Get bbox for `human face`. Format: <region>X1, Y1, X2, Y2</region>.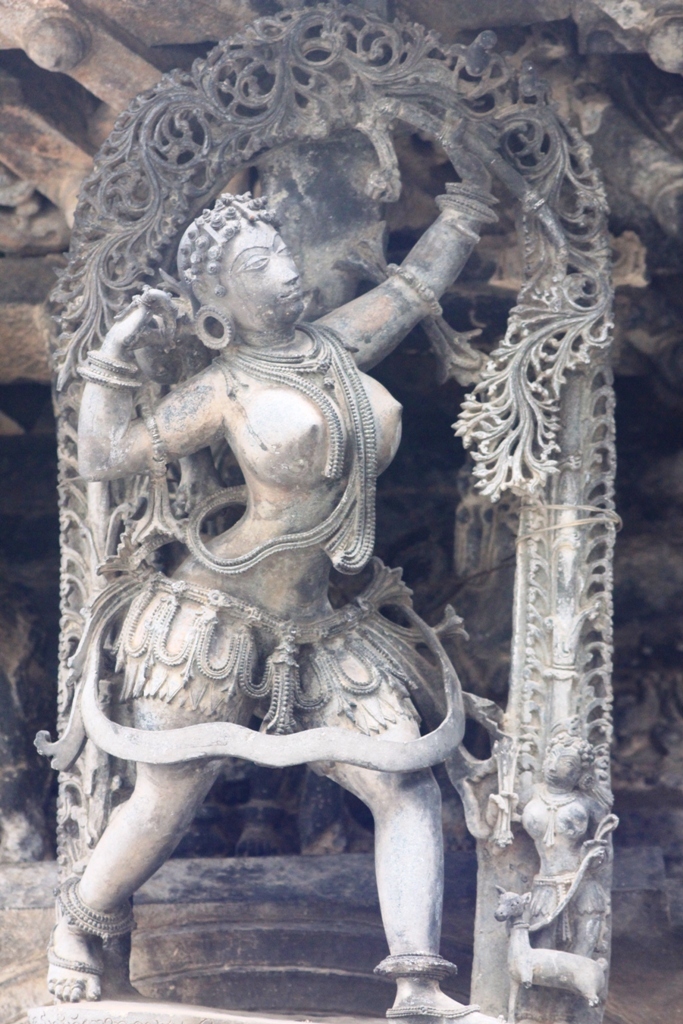
<region>218, 217, 302, 333</region>.
